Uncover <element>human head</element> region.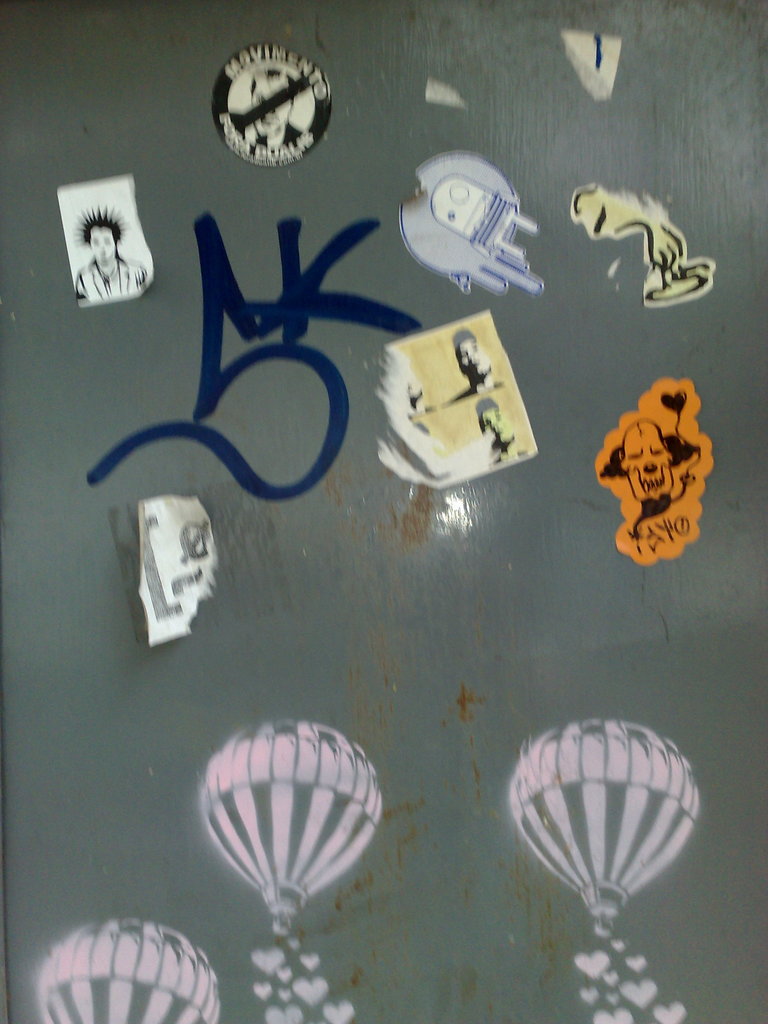
Uncovered: l=253, t=65, r=292, b=144.
